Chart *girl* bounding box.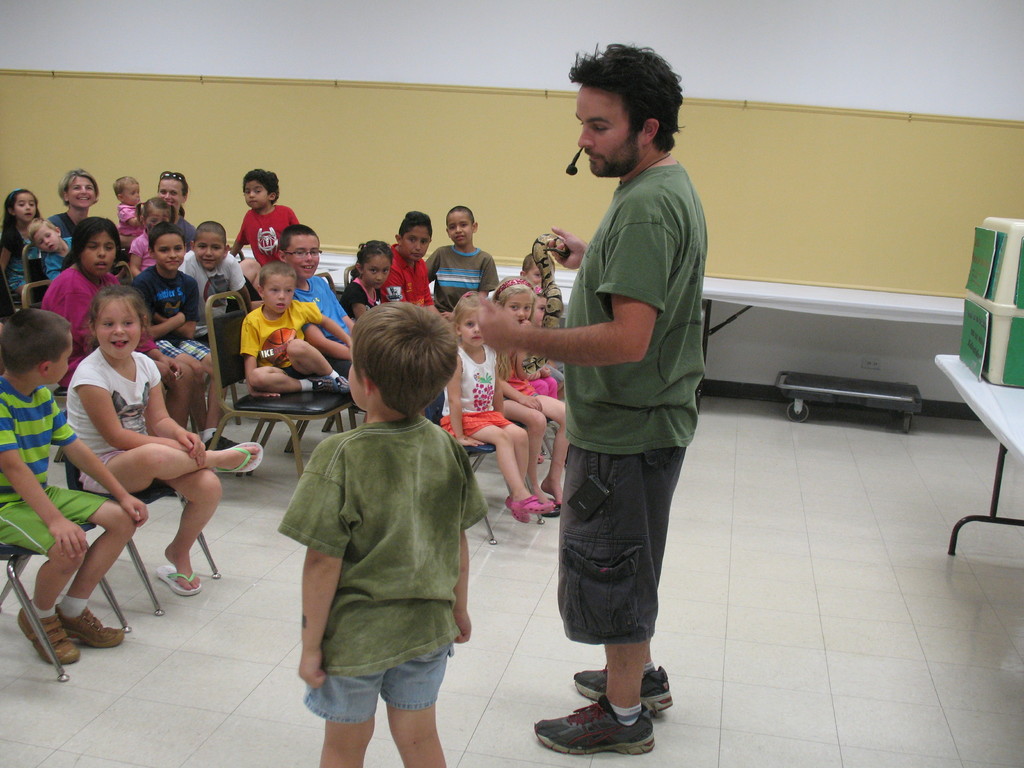
Charted: <region>488, 271, 579, 515</region>.
